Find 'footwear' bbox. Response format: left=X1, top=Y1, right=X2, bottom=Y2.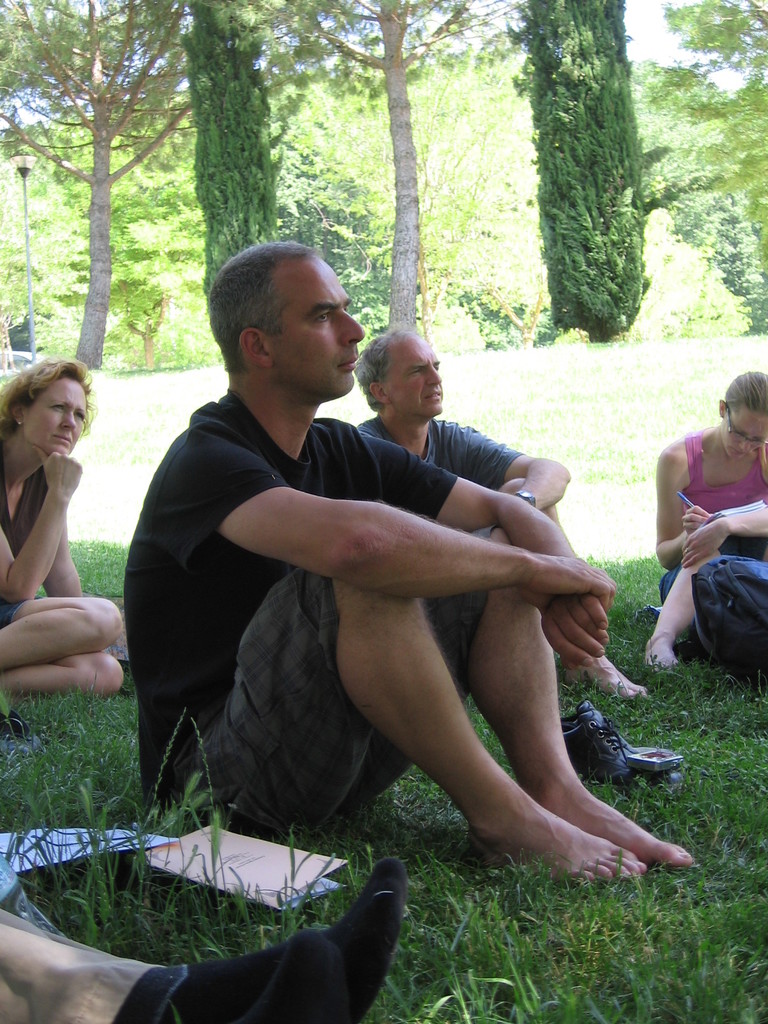
left=561, top=719, right=650, bottom=792.
